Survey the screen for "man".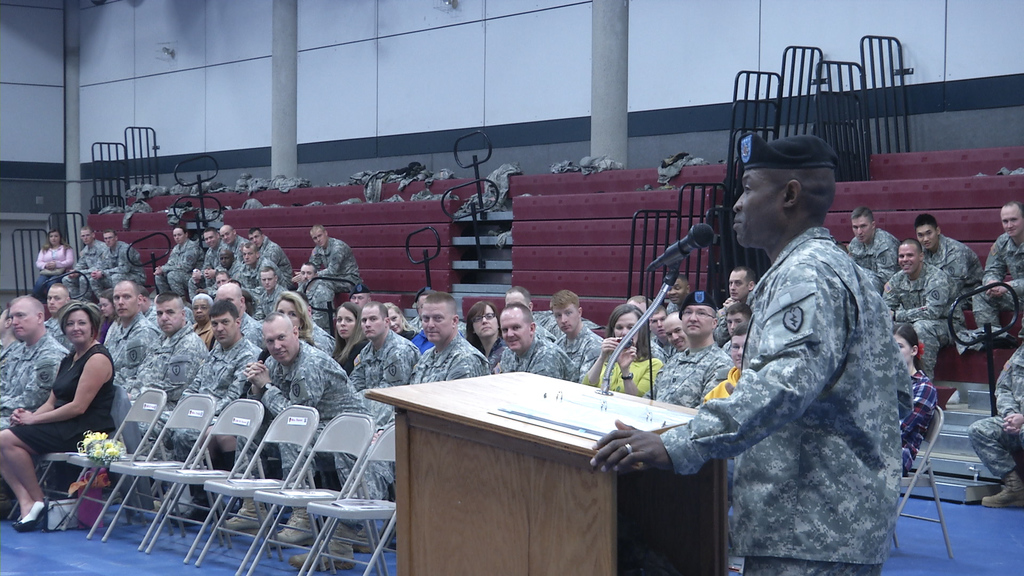
Survey found: l=849, t=209, r=892, b=290.
